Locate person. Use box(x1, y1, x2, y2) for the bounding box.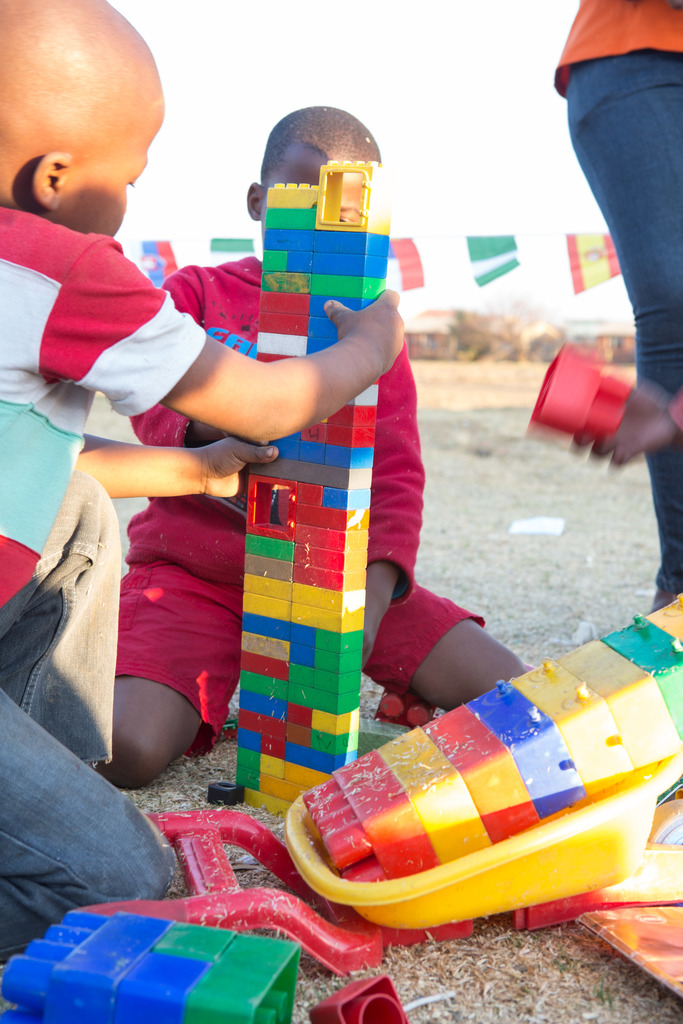
box(559, 354, 682, 473).
